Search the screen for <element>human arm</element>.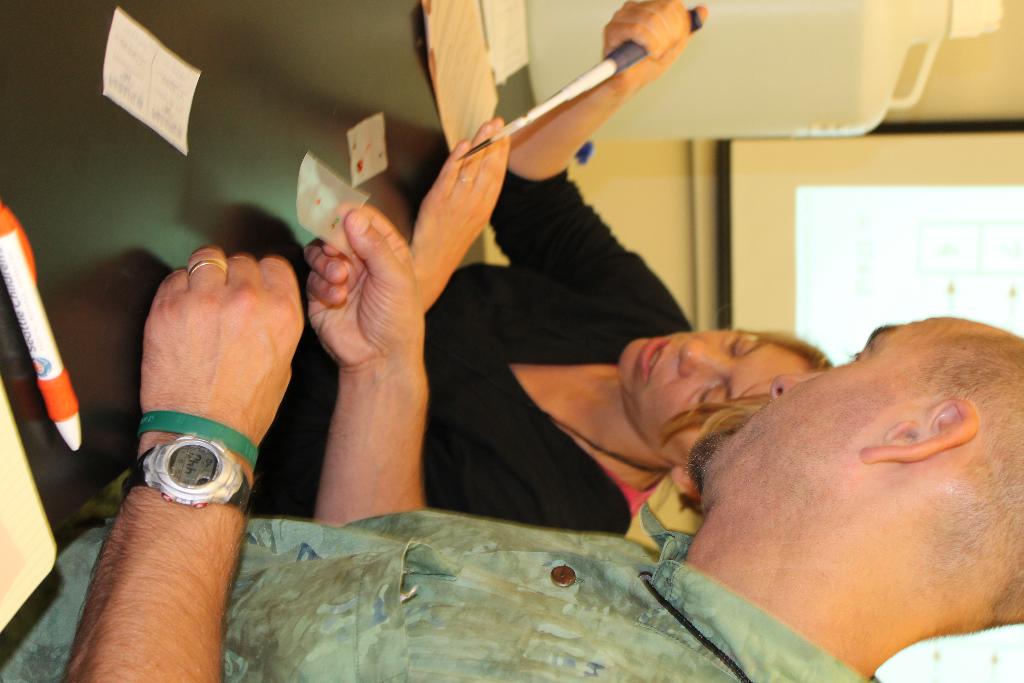
Found at <region>486, 0, 708, 327</region>.
